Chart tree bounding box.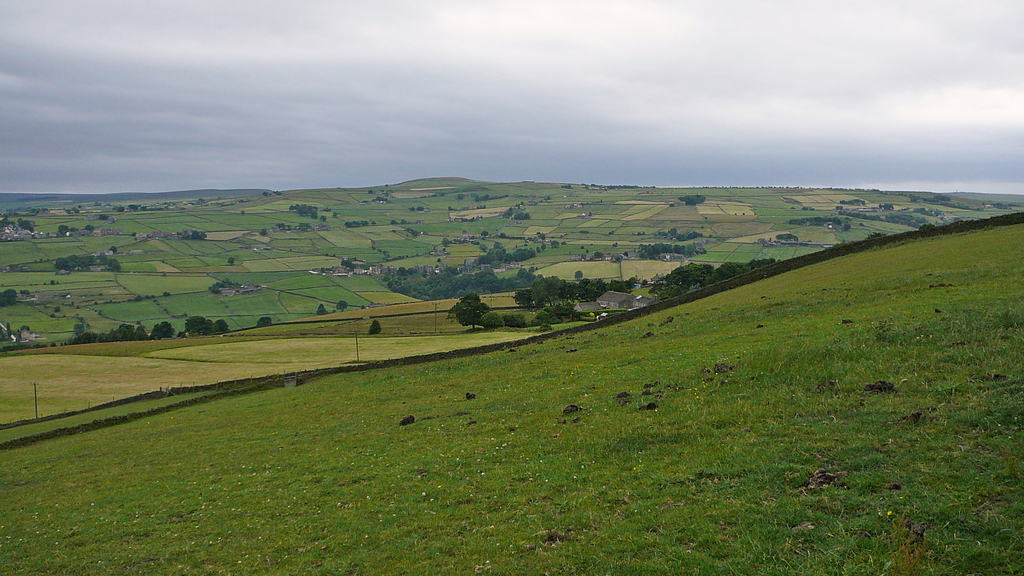
Charted: detection(0, 287, 20, 307).
